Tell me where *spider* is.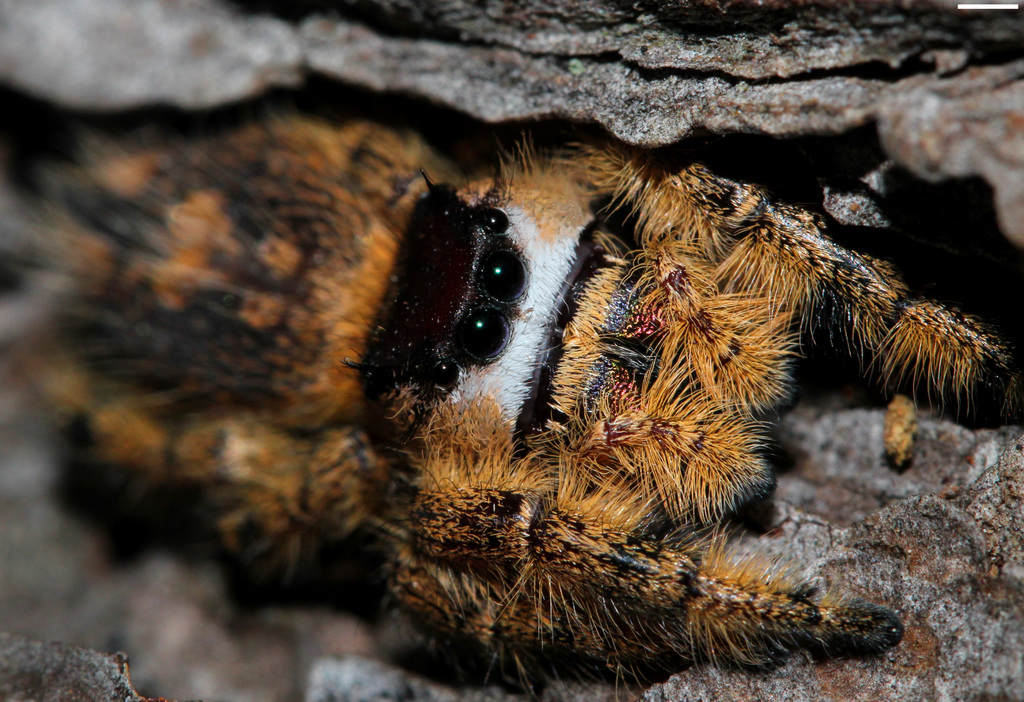
*spider* is at <bbox>18, 88, 1023, 692</bbox>.
